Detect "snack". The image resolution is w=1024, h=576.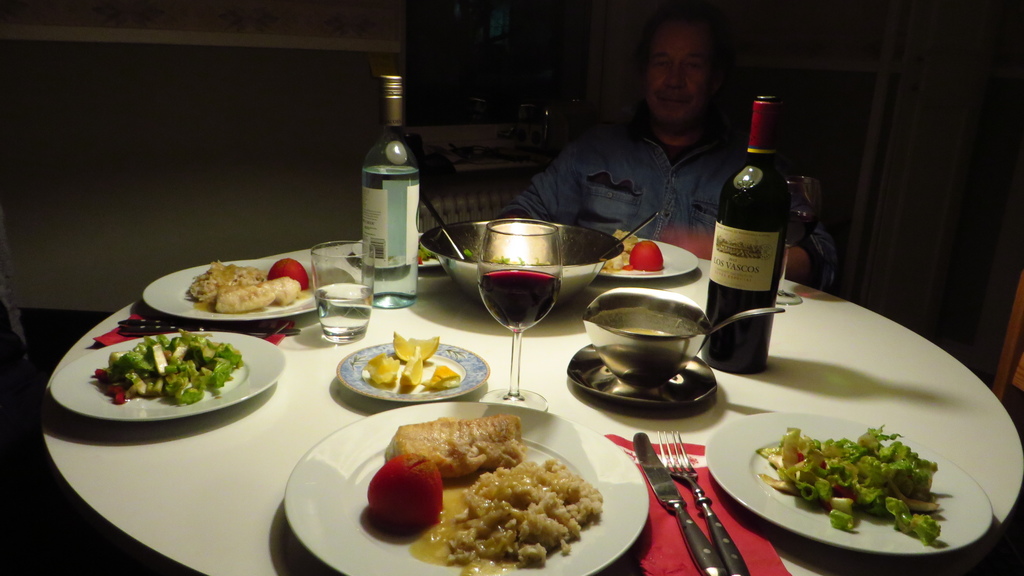
<region>604, 215, 665, 277</region>.
